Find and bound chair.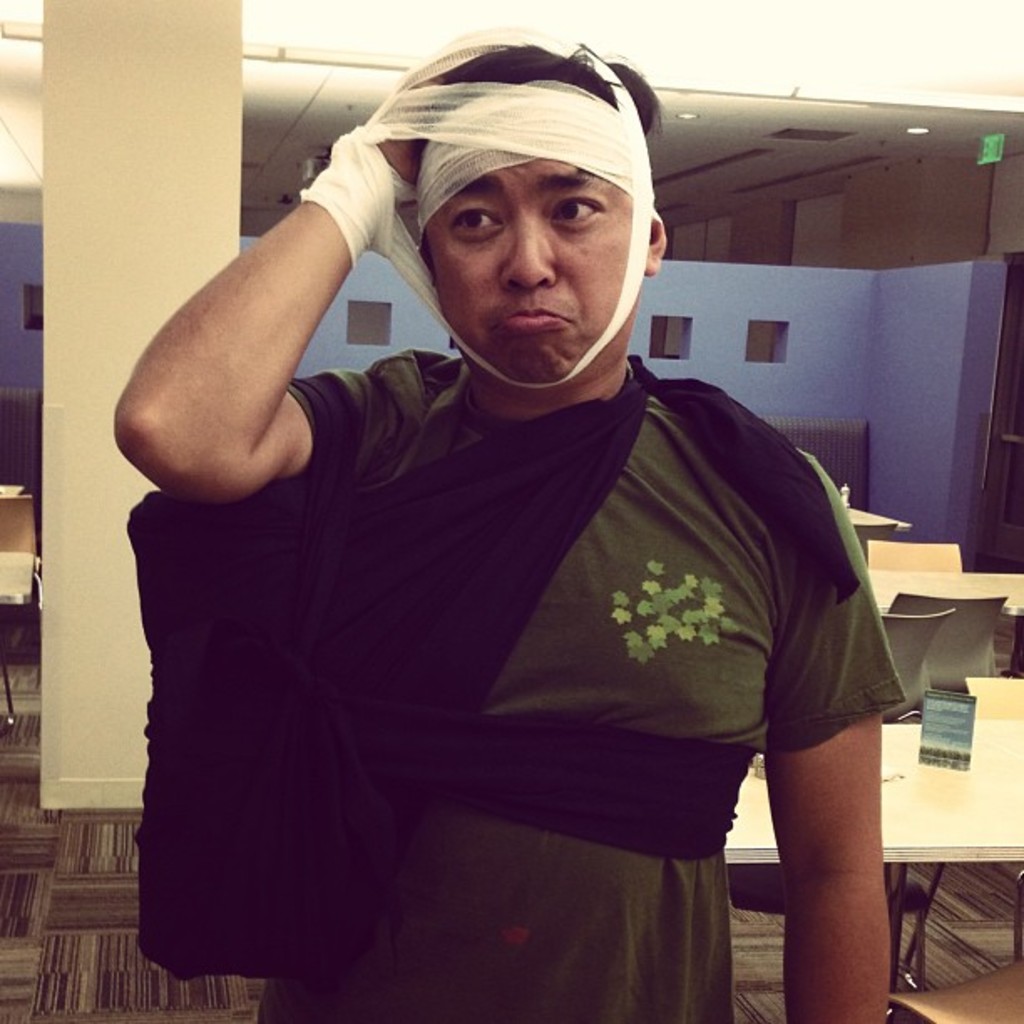
Bound: 875, 609, 955, 726.
